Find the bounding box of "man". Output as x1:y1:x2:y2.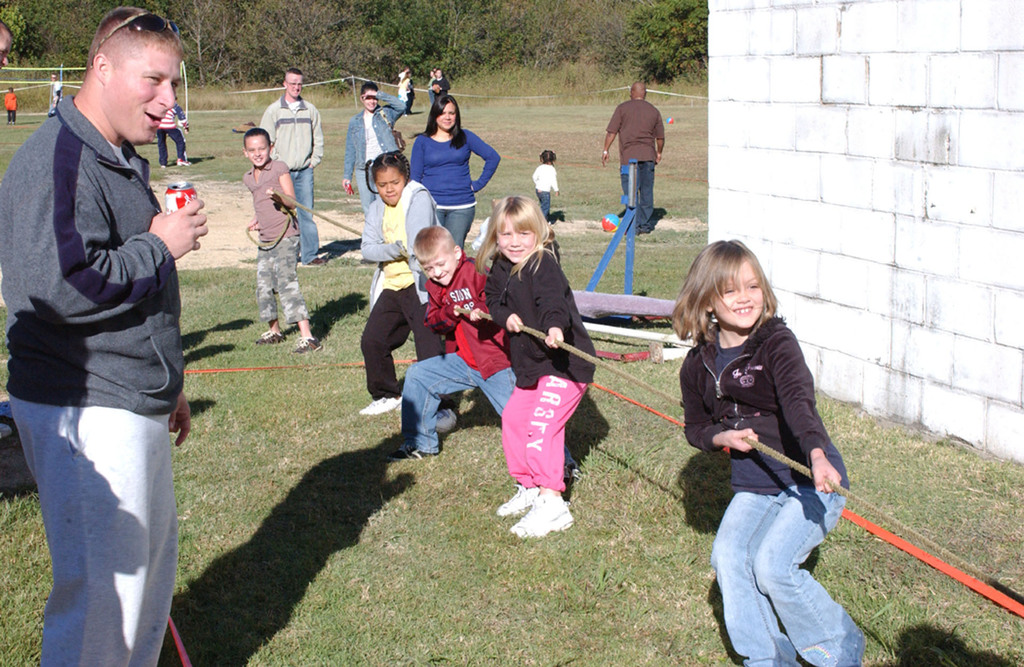
8:0:211:654.
